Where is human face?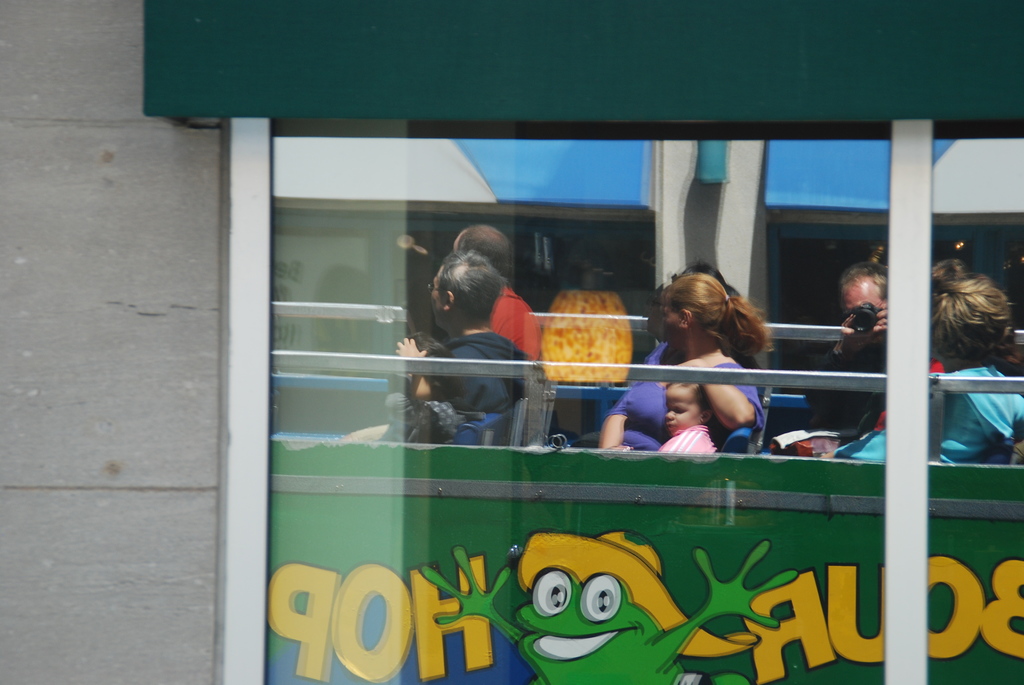
region(658, 383, 705, 437).
